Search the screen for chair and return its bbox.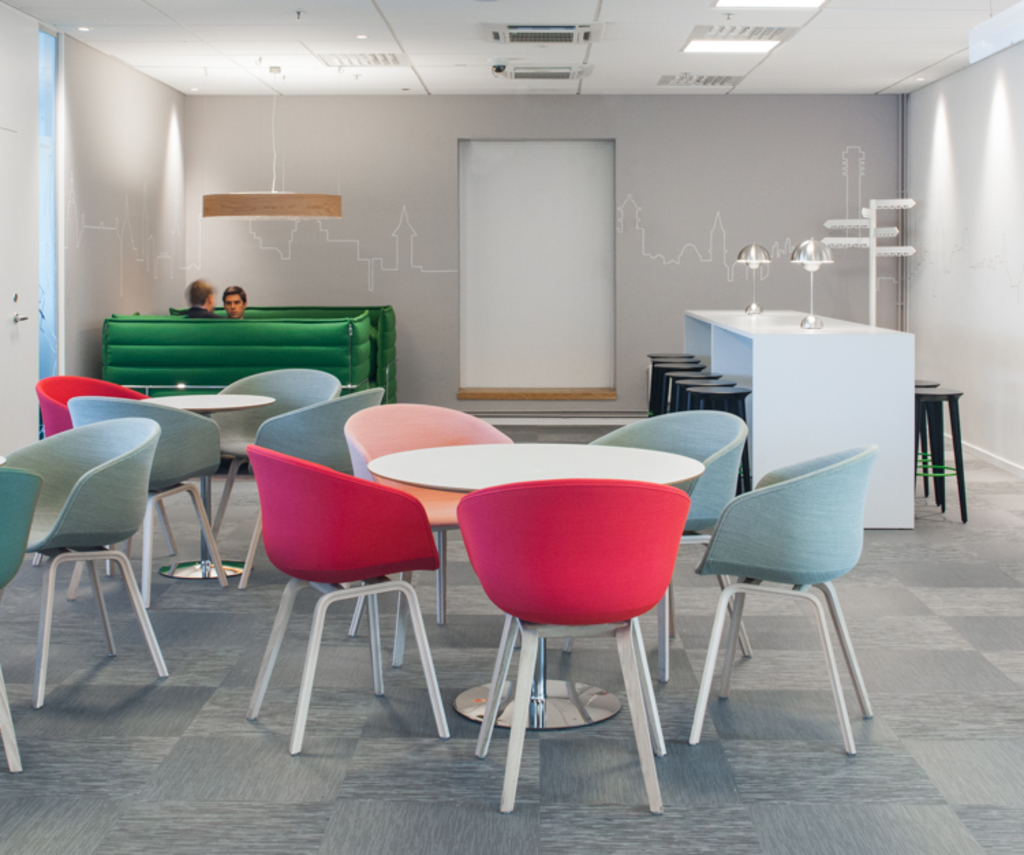
Found: pyautogui.locateOnScreen(232, 384, 388, 571).
